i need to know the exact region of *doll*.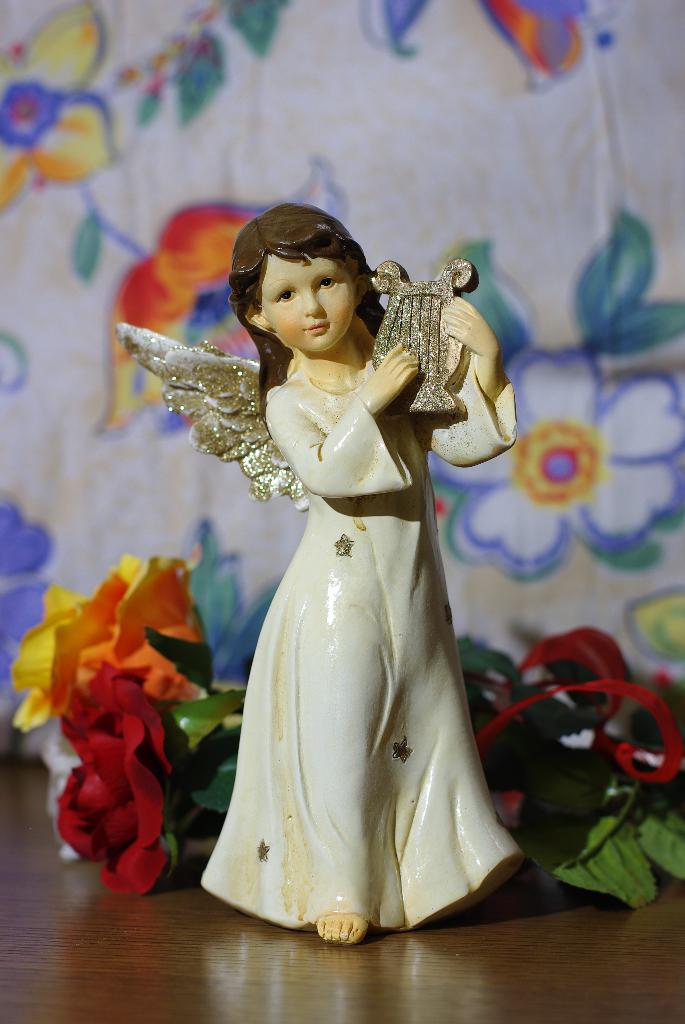
Region: [150,175,540,943].
